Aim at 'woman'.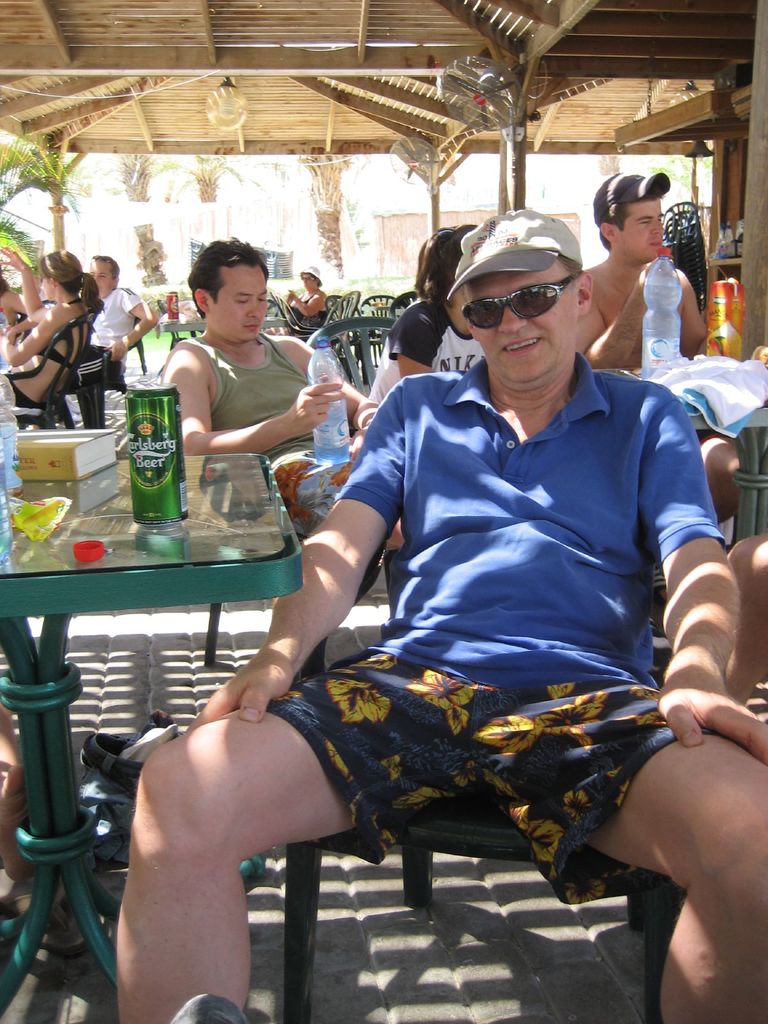
Aimed at select_region(282, 263, 329, 337).
